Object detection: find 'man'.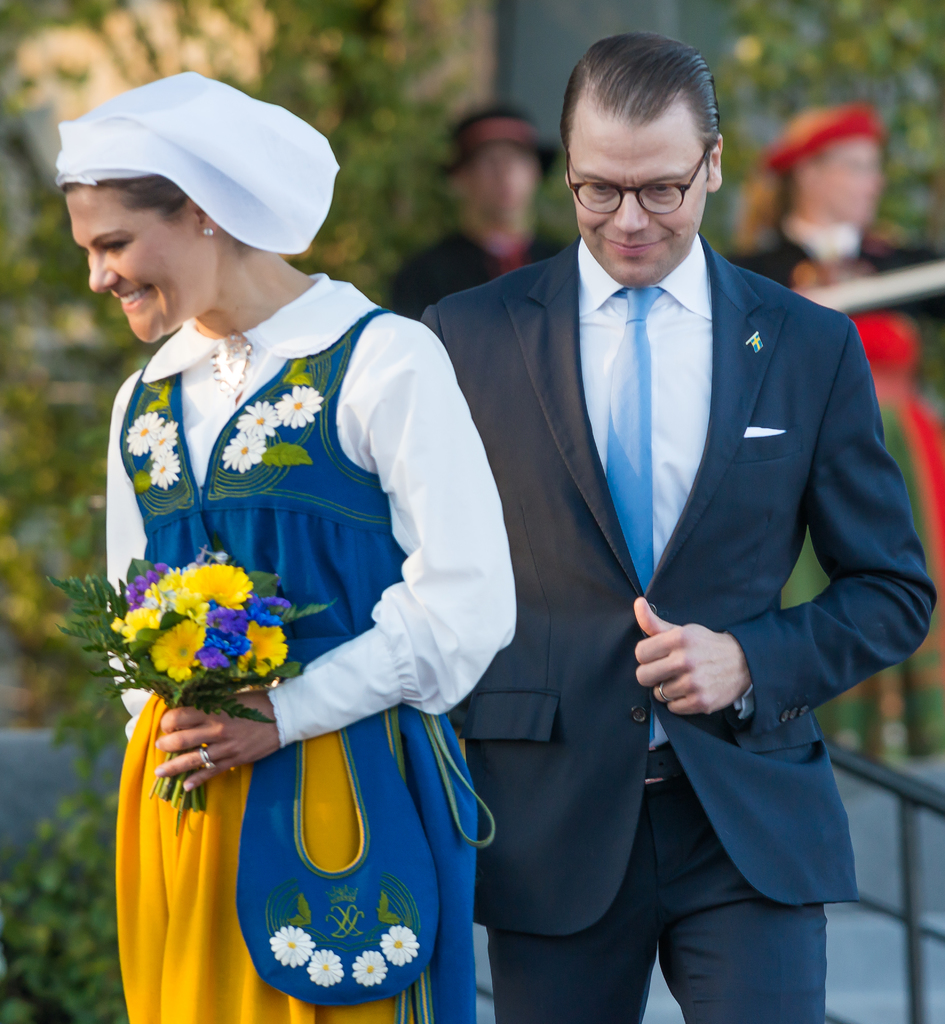
[410, 27, 916, 1023].
